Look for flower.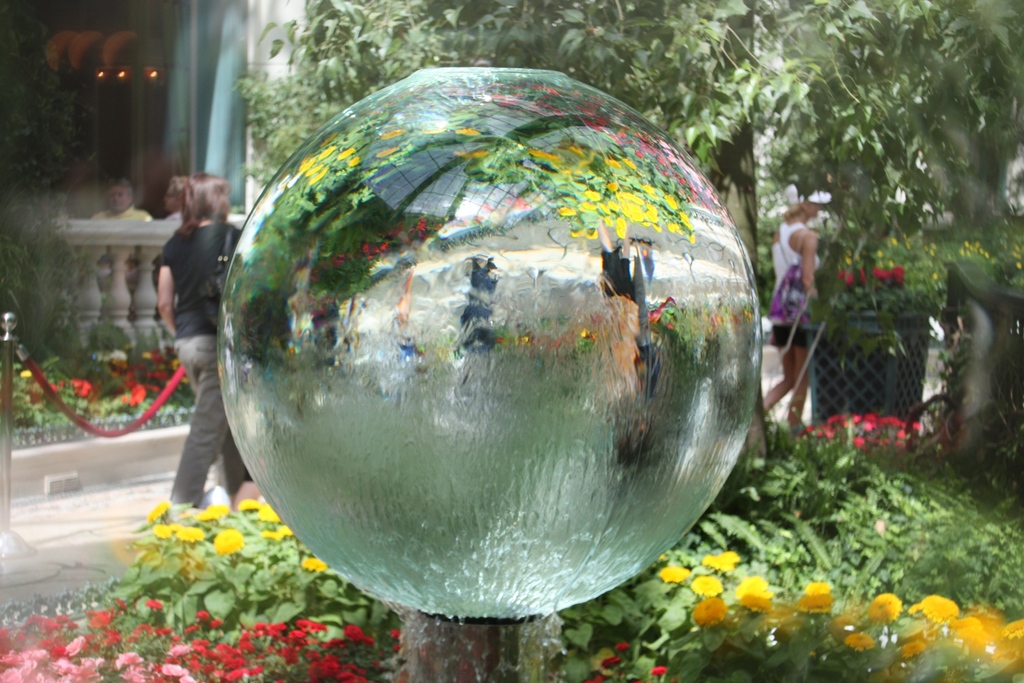
Found: box=[906, 592, 964, 622].
